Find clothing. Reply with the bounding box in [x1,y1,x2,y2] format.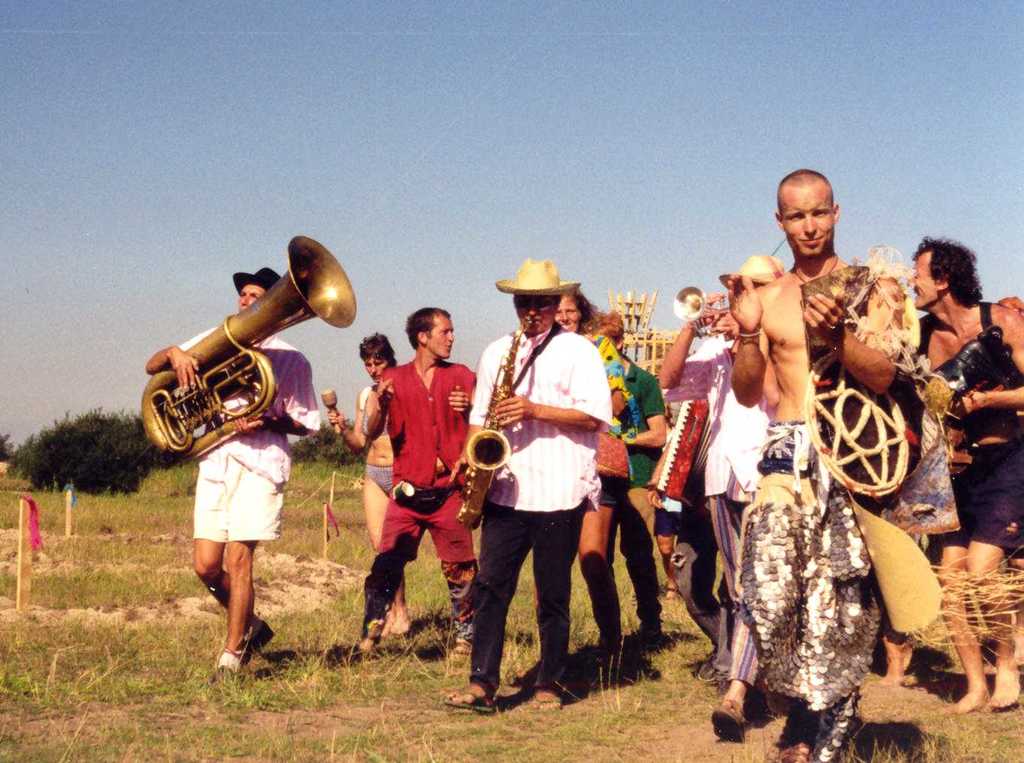
[363,355,482,649].
